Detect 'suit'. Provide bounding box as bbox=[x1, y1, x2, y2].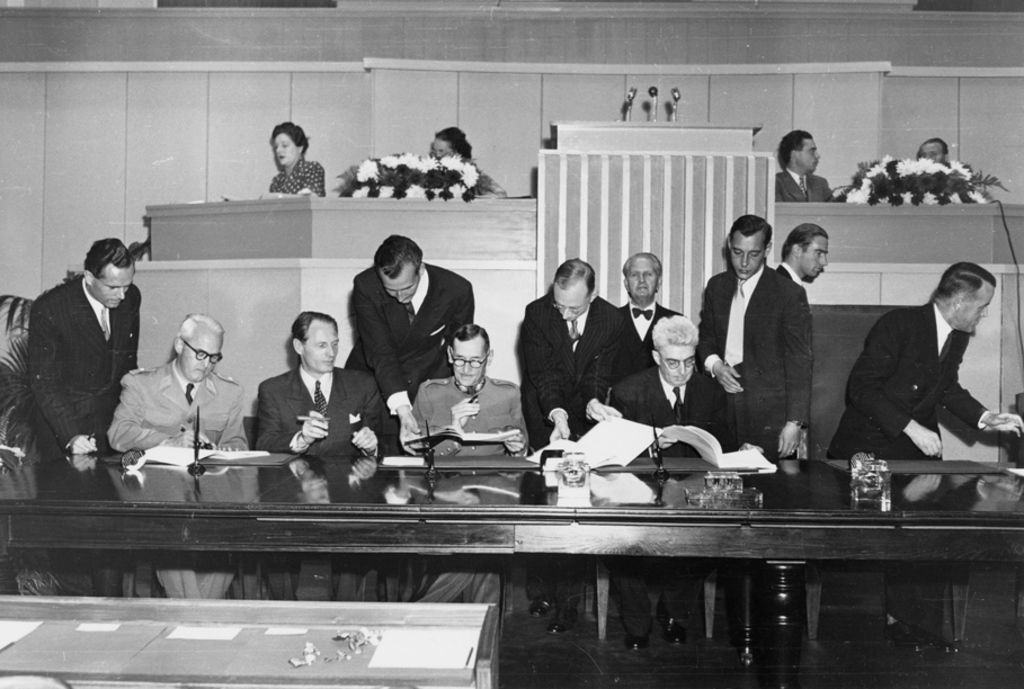
bbox=[259, 368, 395, 602].
